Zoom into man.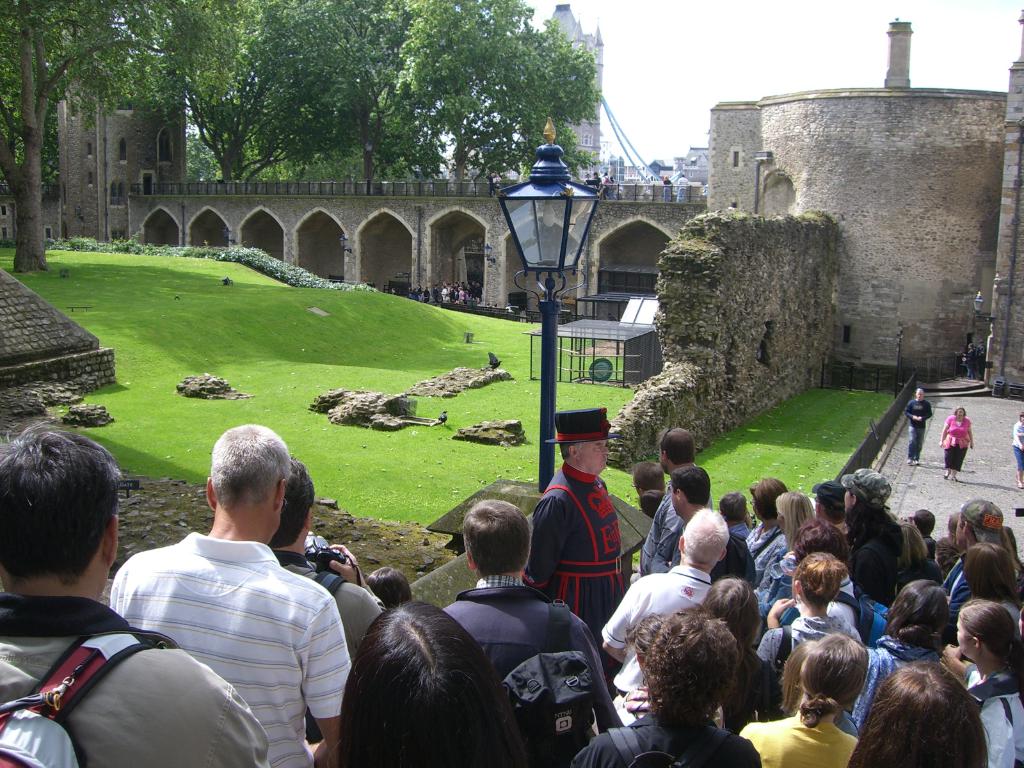
Zoom target: 898 381 946 469.
